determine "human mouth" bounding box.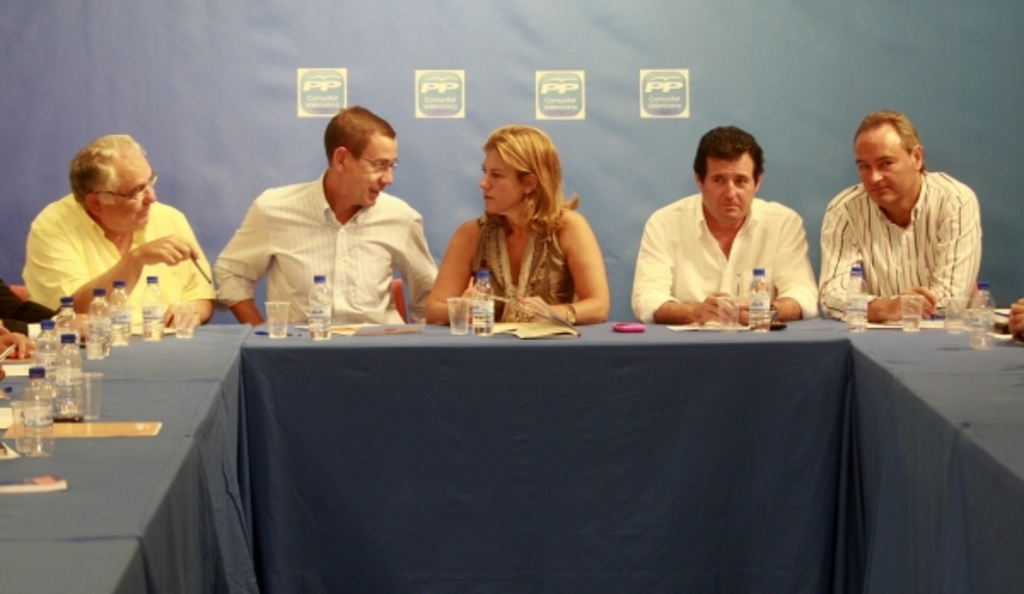
Determined: [left=138, top=207, right=148, bottom=220].
